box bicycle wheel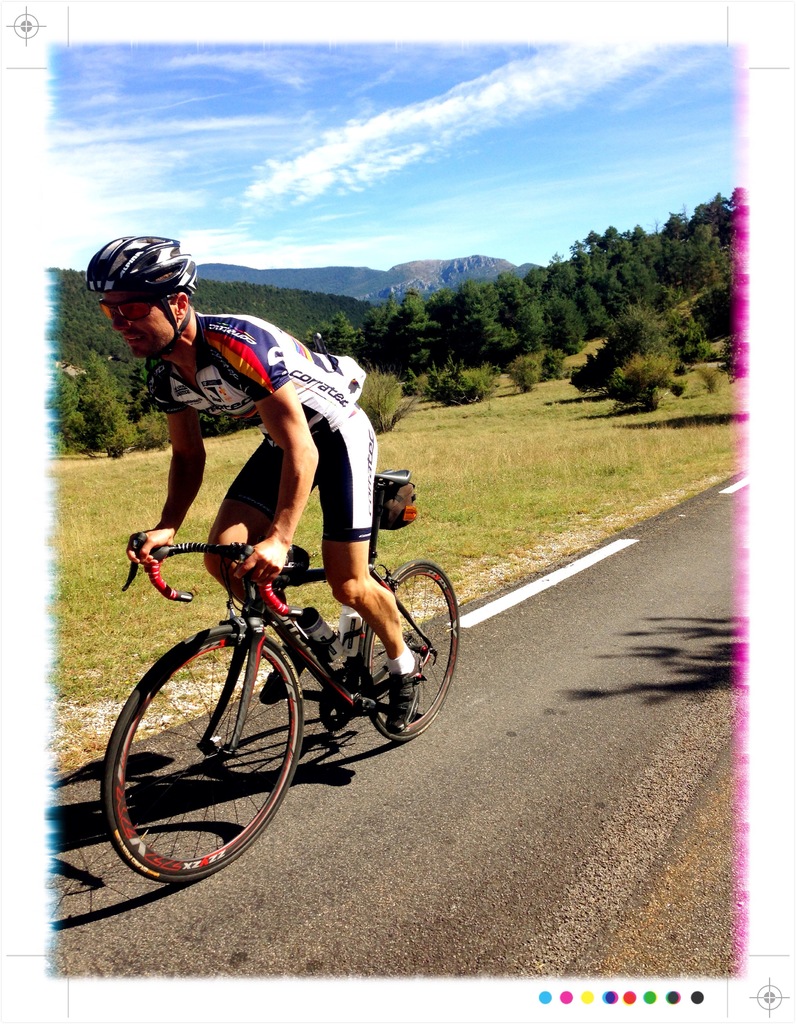
bbox=[113, 628, 309, 898]
